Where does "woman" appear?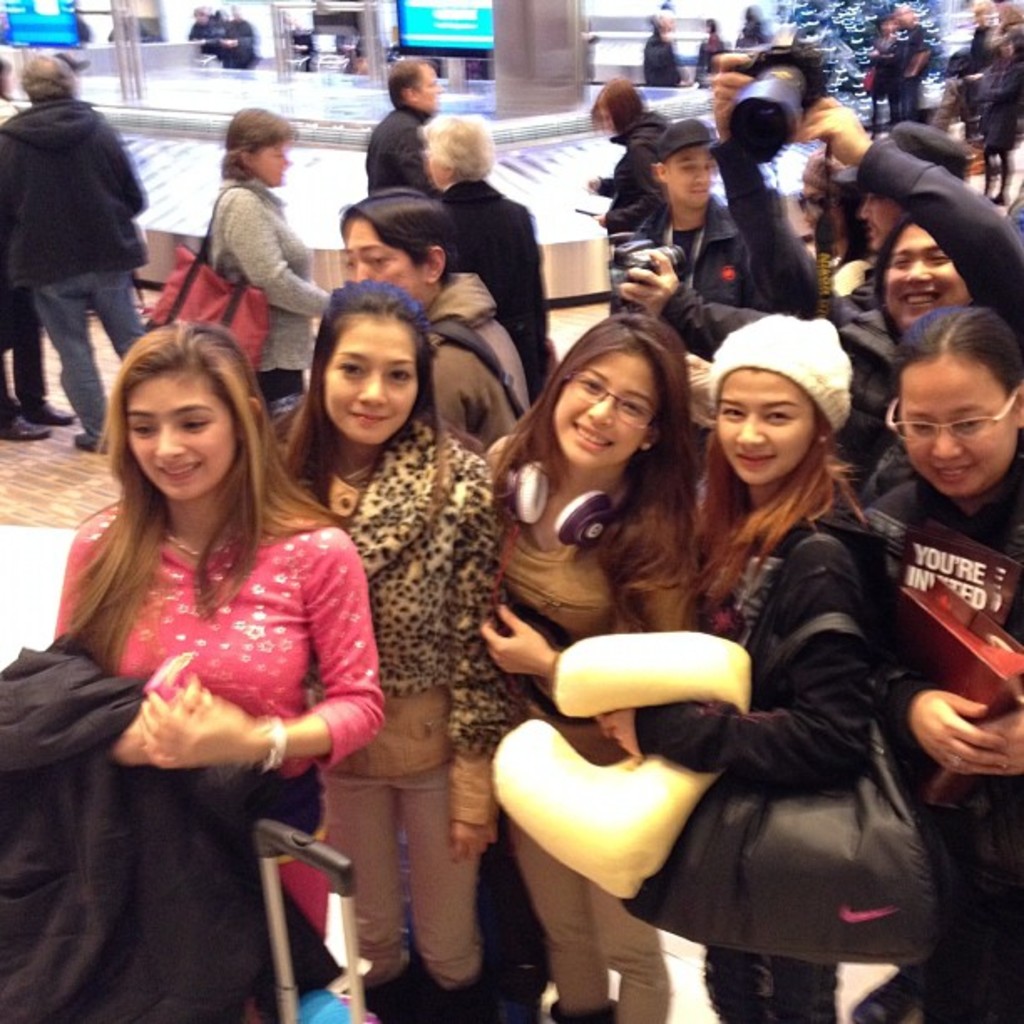
Appears at bbox=[214, 105, 346, 392].
